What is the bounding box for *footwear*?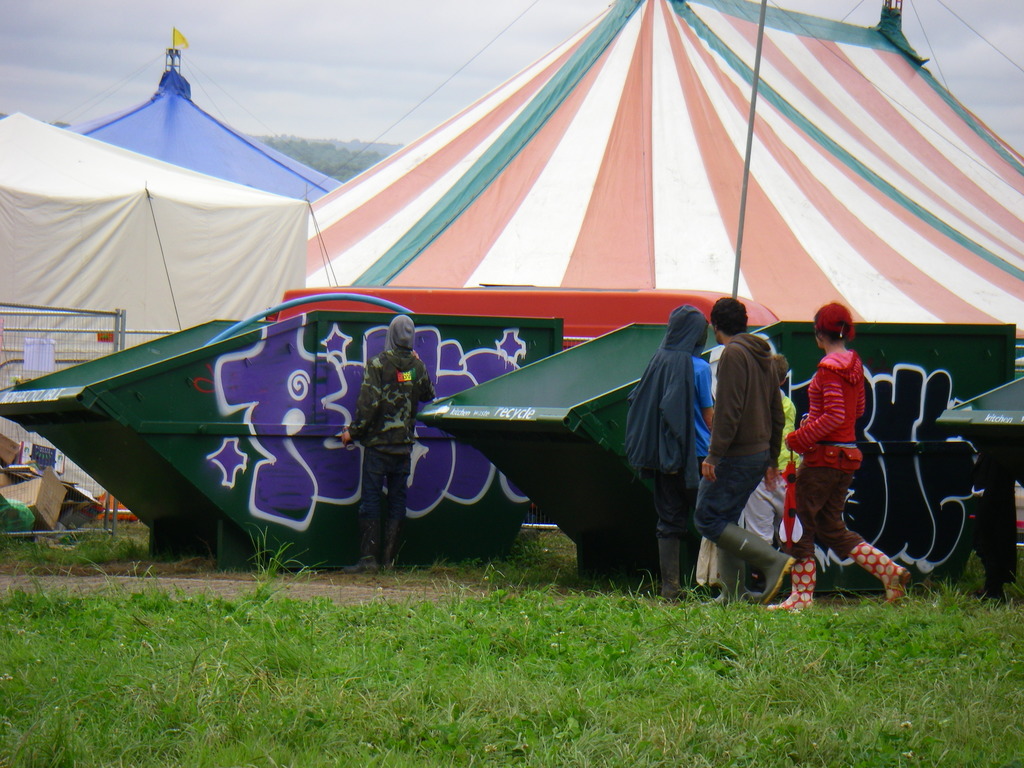
716,531,803,612.
